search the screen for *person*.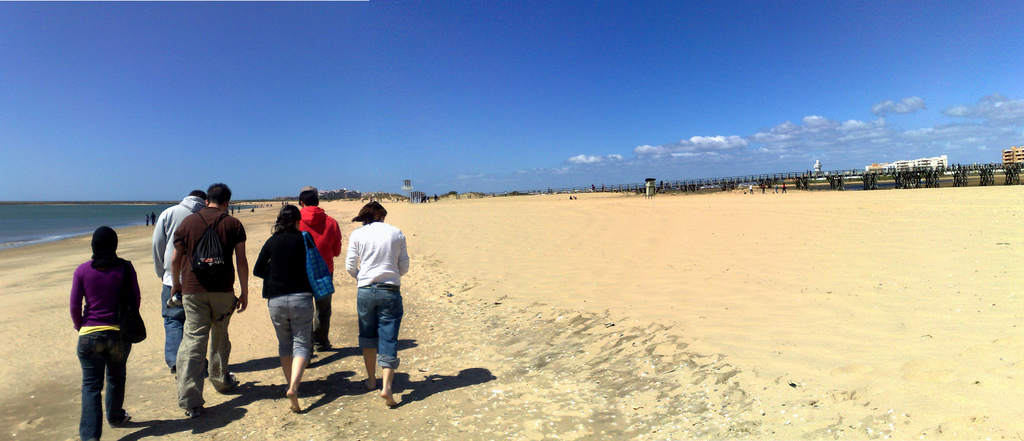
Found at locate(143, 212, 147, 225).
